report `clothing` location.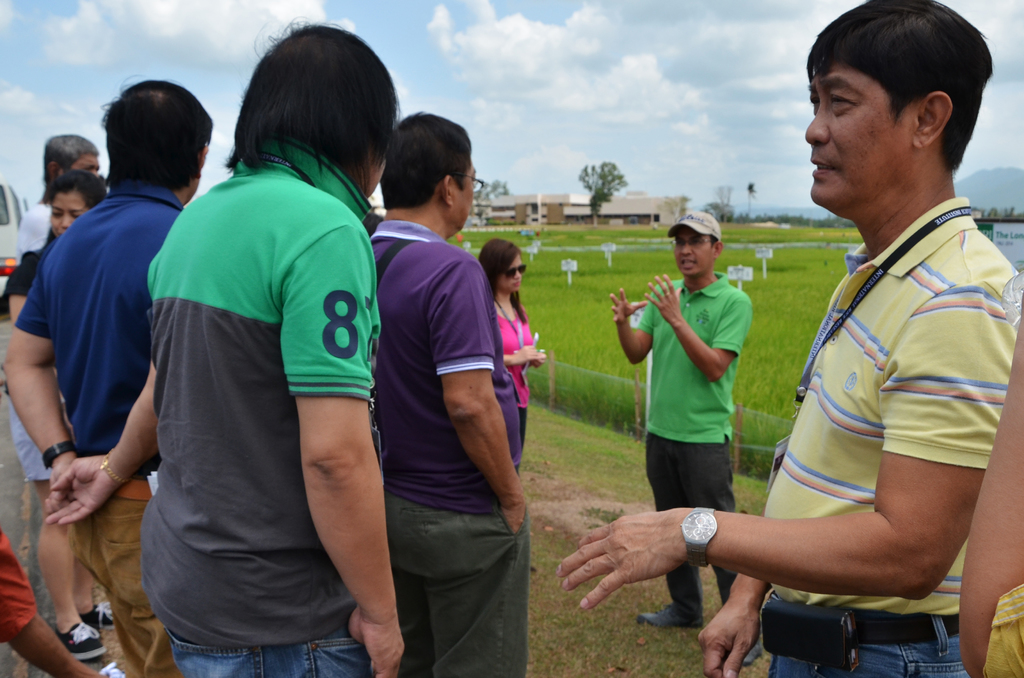
Report: (644,277,746,618).
